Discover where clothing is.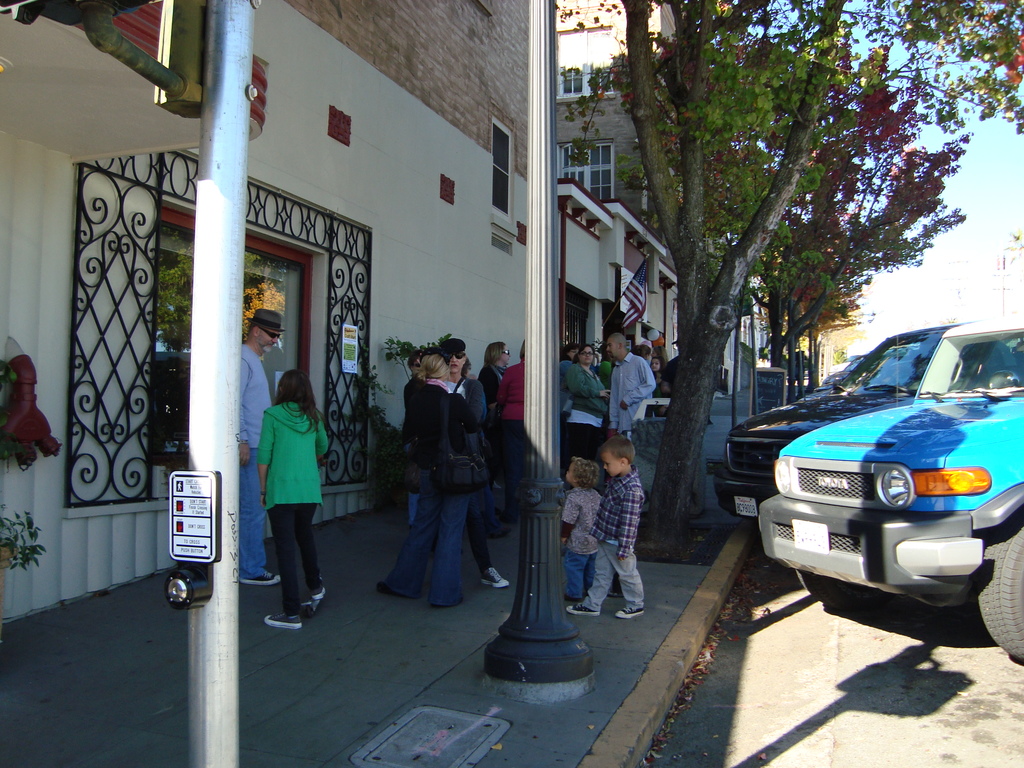
Discovered at 246, 383, 324, 588.
